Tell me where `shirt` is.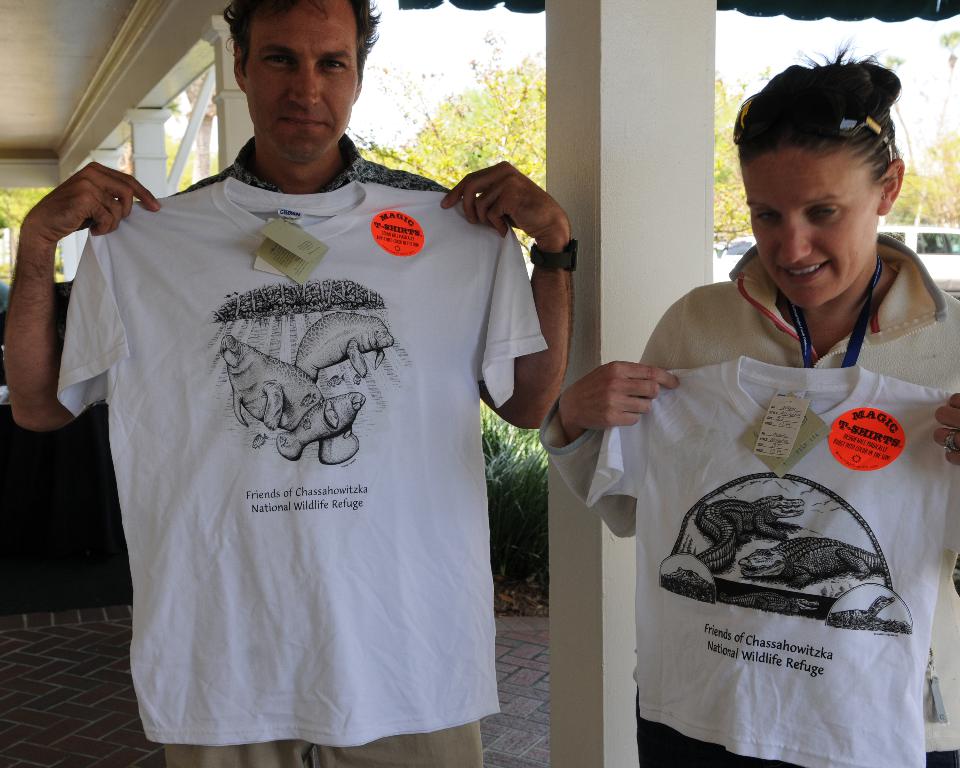
`shirt` is at (45, 139, 536, 685).
